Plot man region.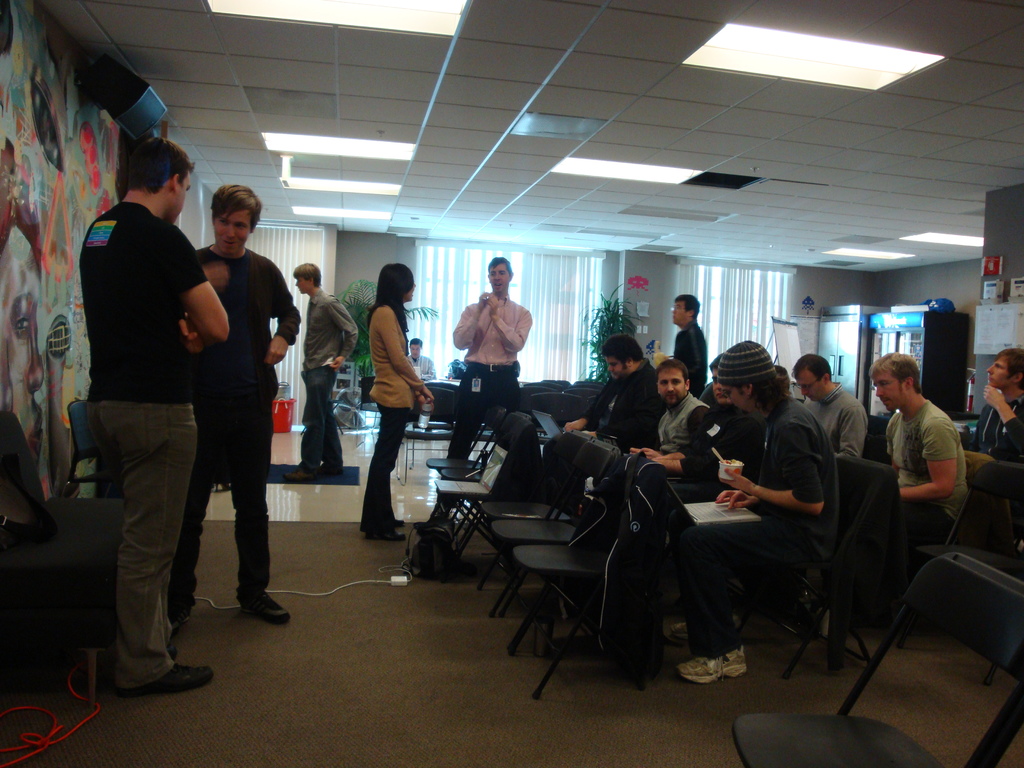
Plotted at <region>559, 332, 660, 459</region>.
